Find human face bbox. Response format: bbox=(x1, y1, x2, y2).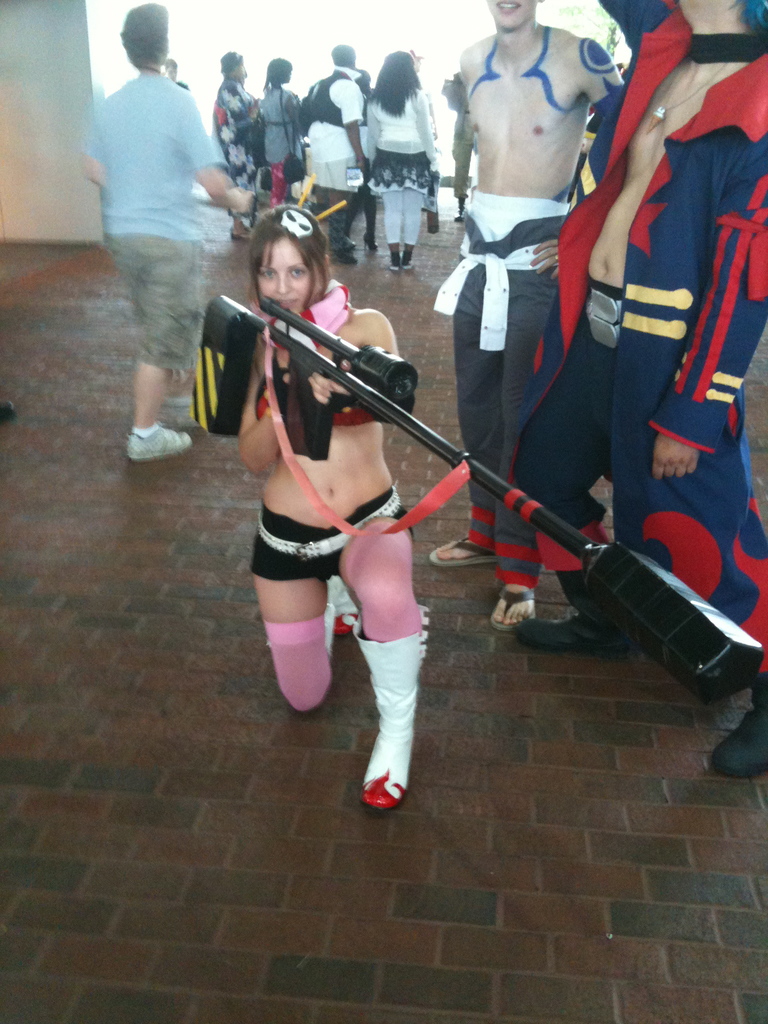
bbox=(493, 0, 539, 22).
